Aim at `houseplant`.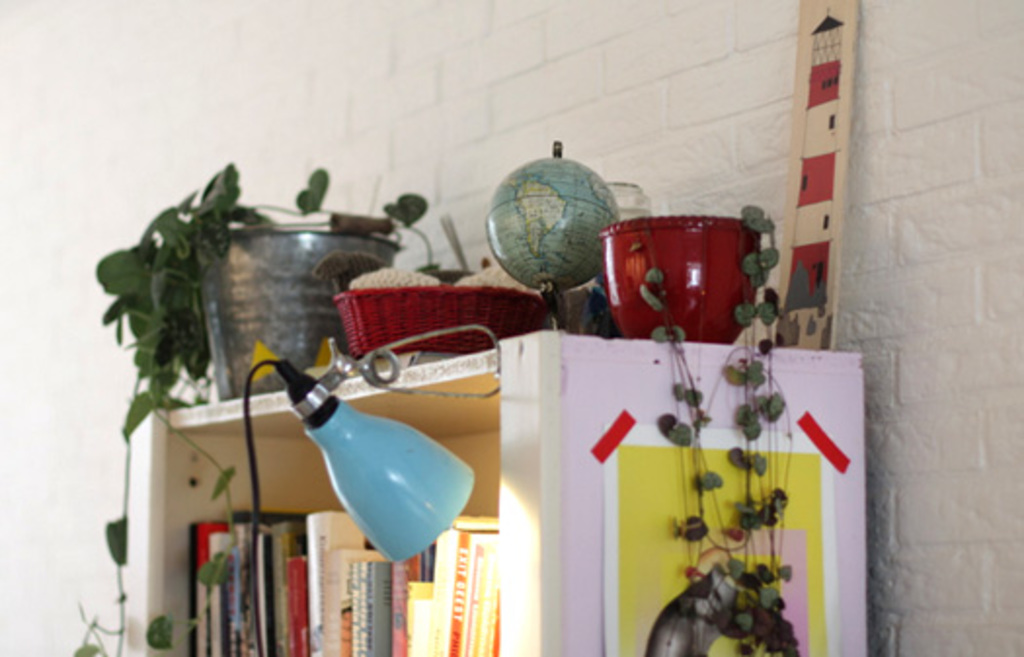
Aimed at 66 166 421 655.
